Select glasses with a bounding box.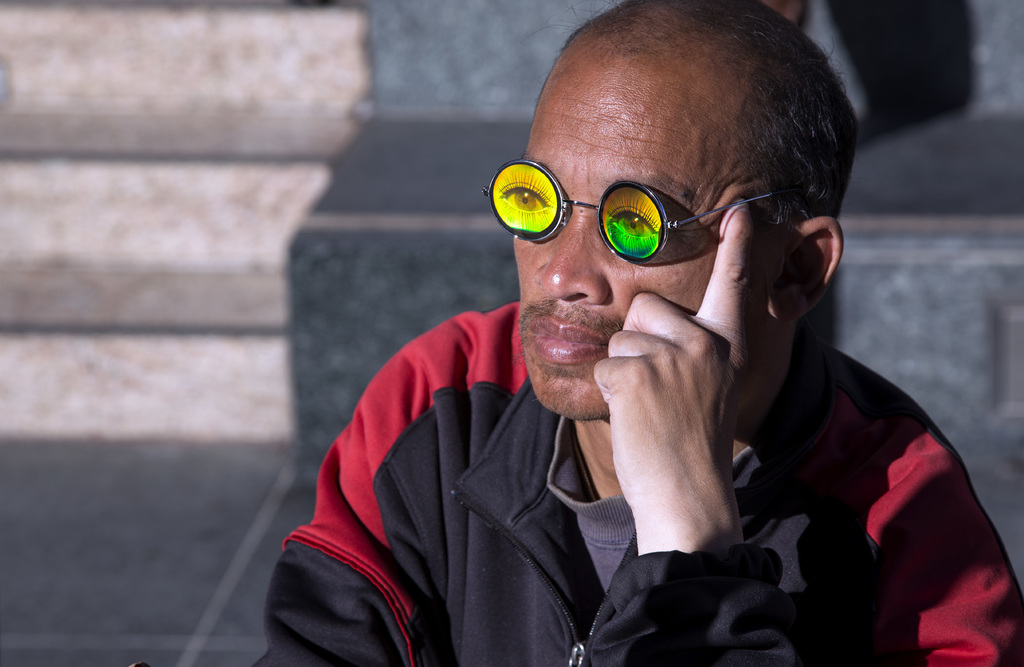
<bbox>476, 157, 817, 271</bbox>.
